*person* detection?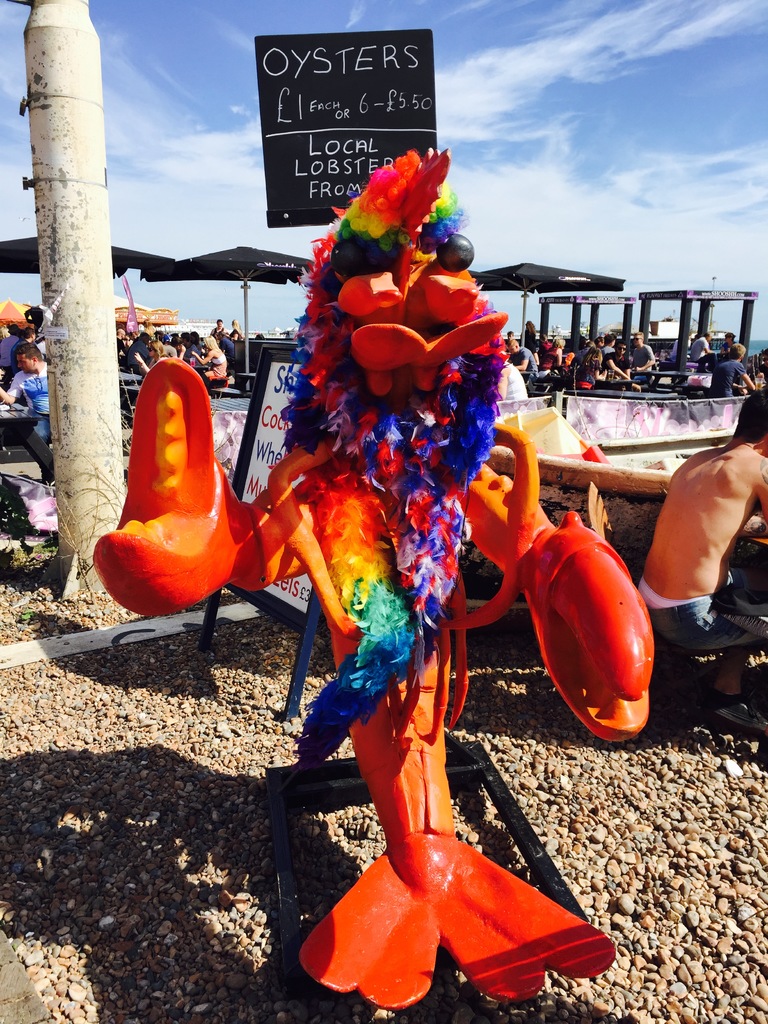
<bbox>690, 332, 718, 368</bbox>
